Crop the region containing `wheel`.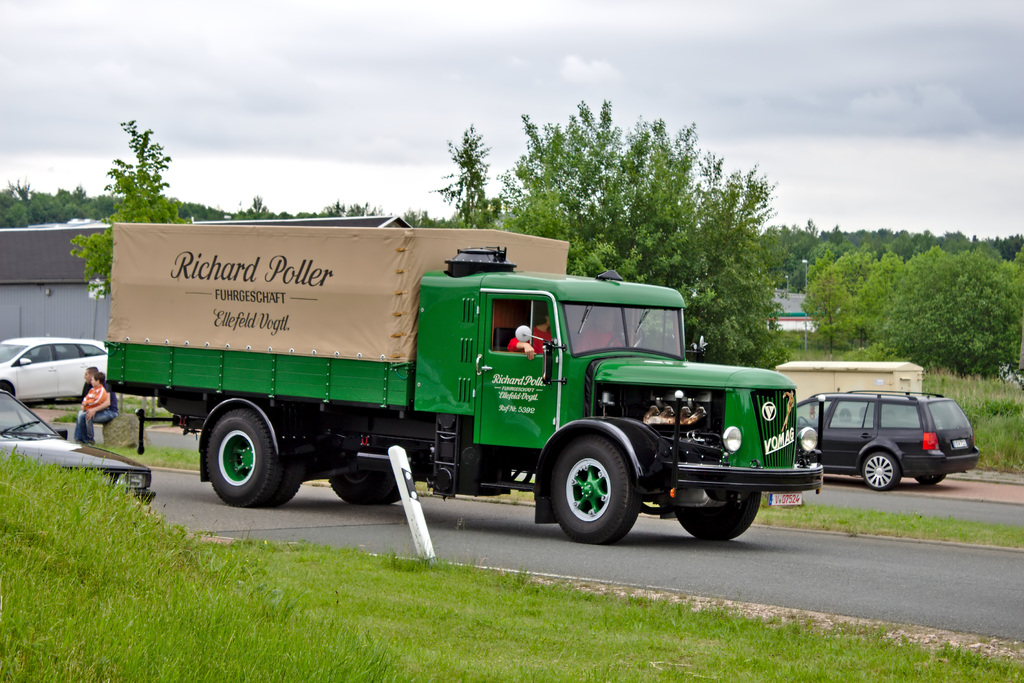
Crop region: bbox=(669, 476, 761, 539).
